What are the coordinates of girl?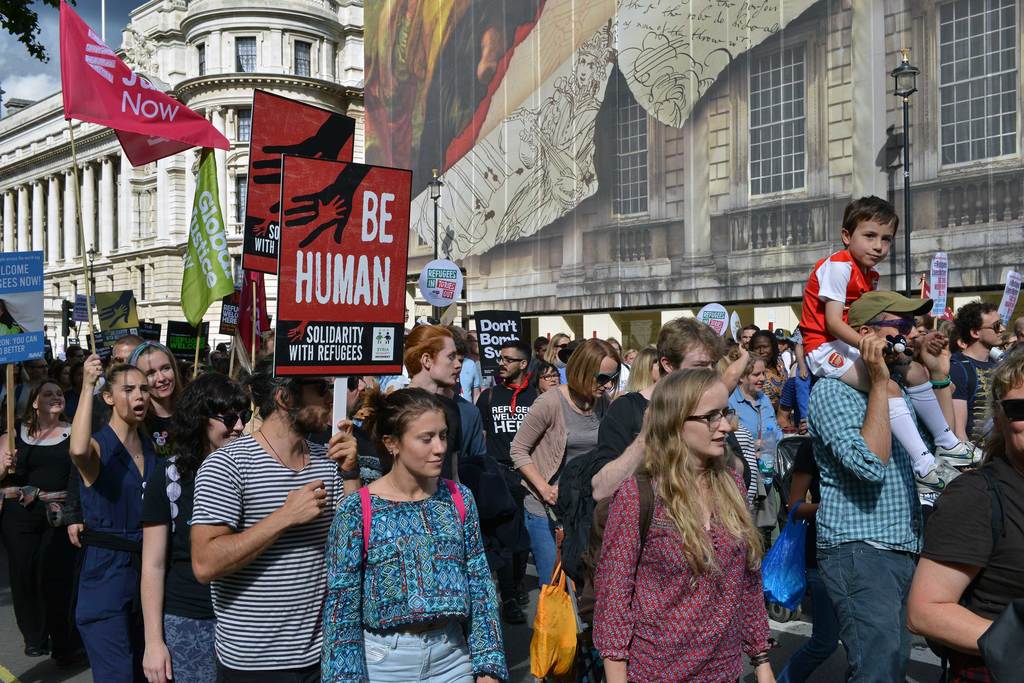
<box>735,357,790,558</box>.
